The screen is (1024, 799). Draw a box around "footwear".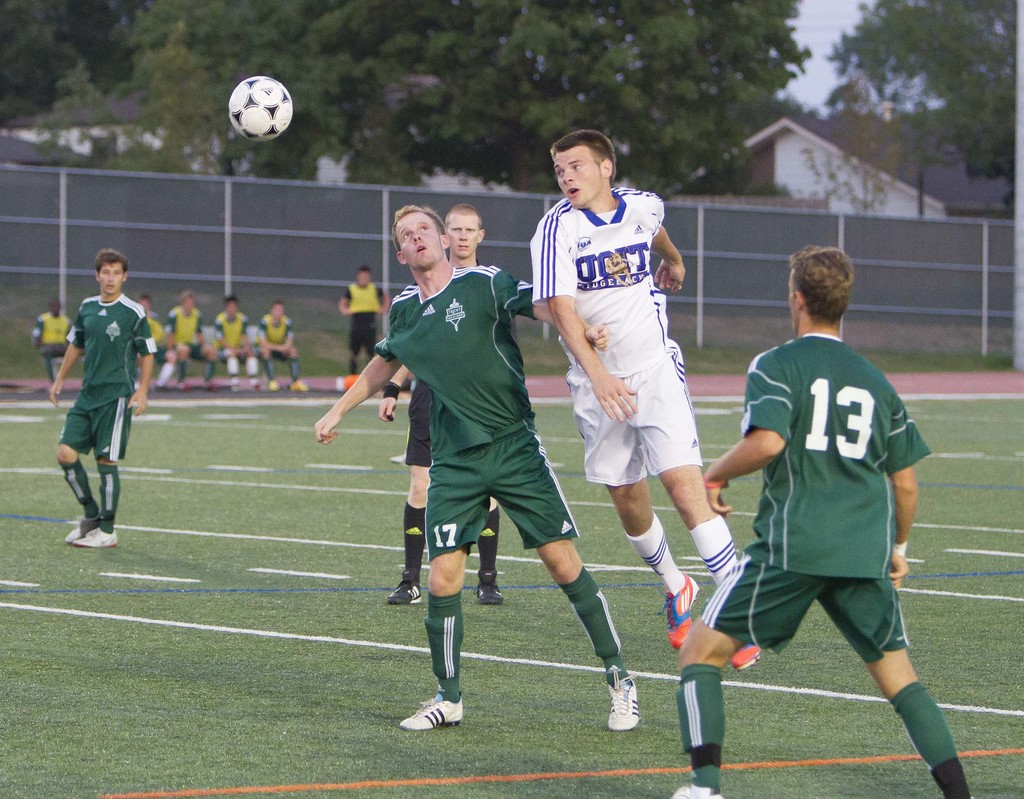
left=176, top=378, right=190, bottom=394.
